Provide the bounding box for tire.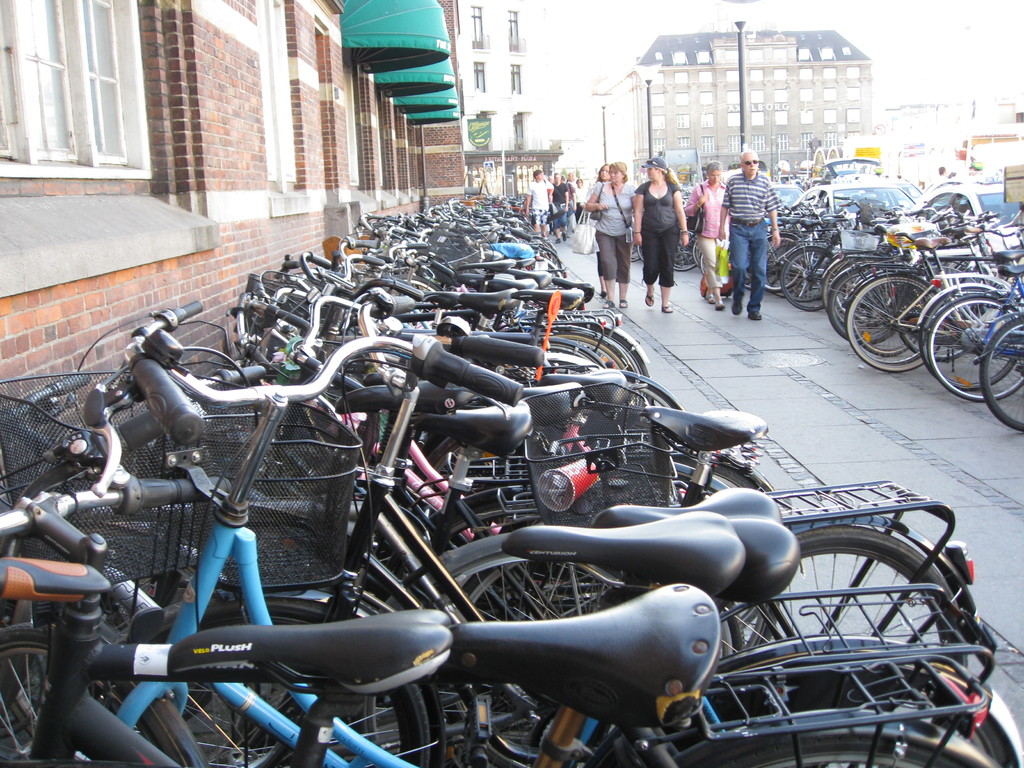
bbox=[841, 273, 935, 374].
